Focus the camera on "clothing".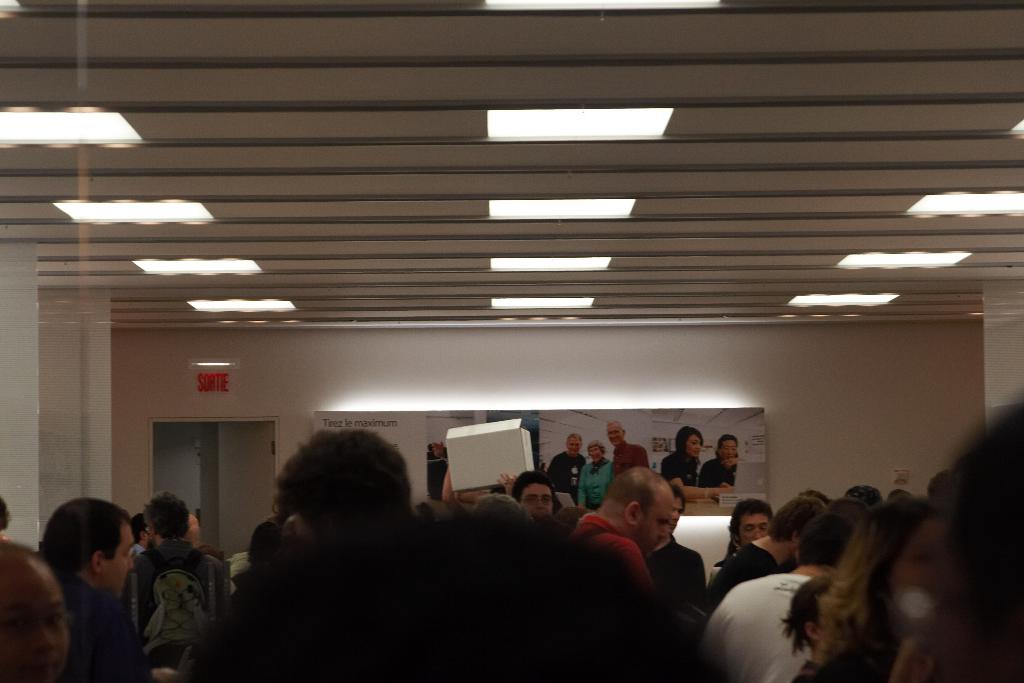
Focus region: region(708, 541, 781, 610).
